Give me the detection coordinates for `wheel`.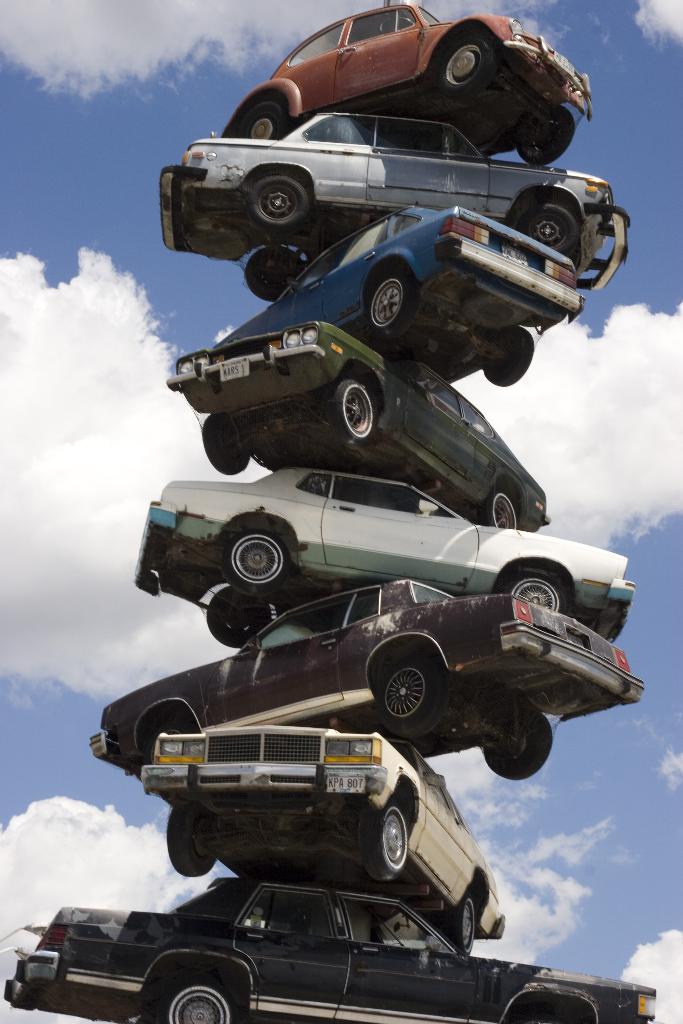
<bbox>206, 581, 271, 650</bbox>.
